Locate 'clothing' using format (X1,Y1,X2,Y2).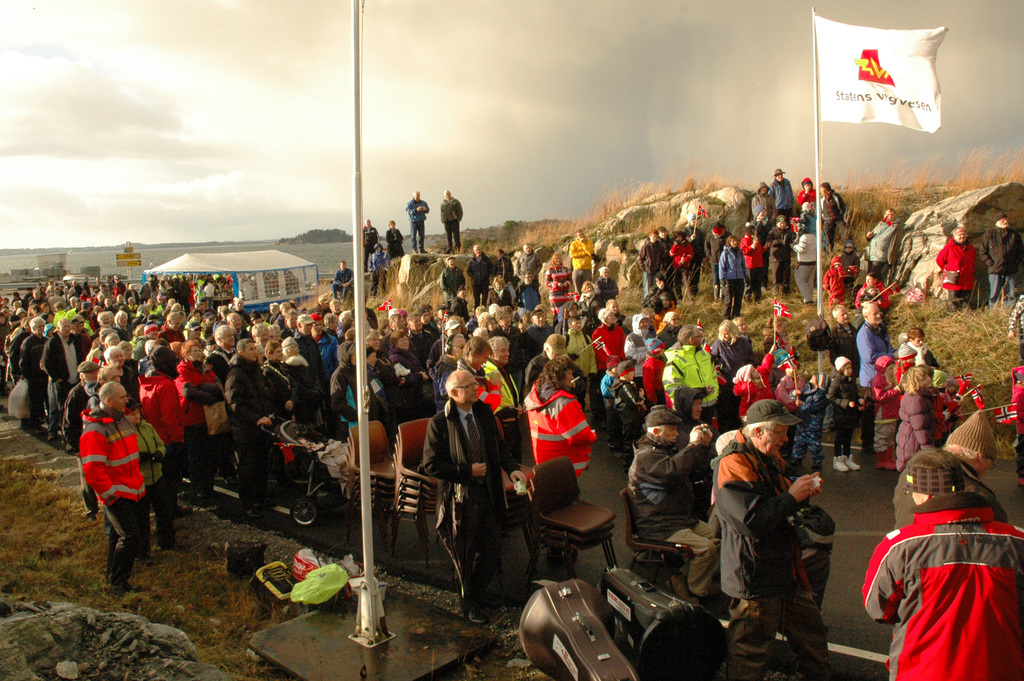
(78,405,145,582).
